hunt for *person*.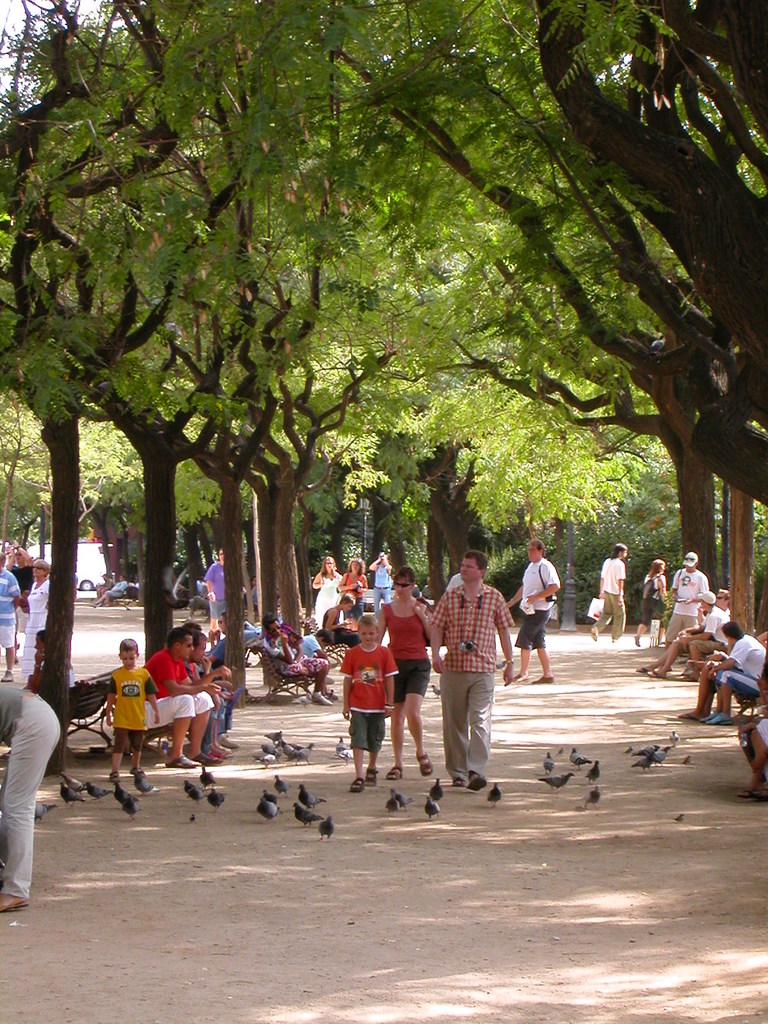
Hunted down at (595,540,627,650).
